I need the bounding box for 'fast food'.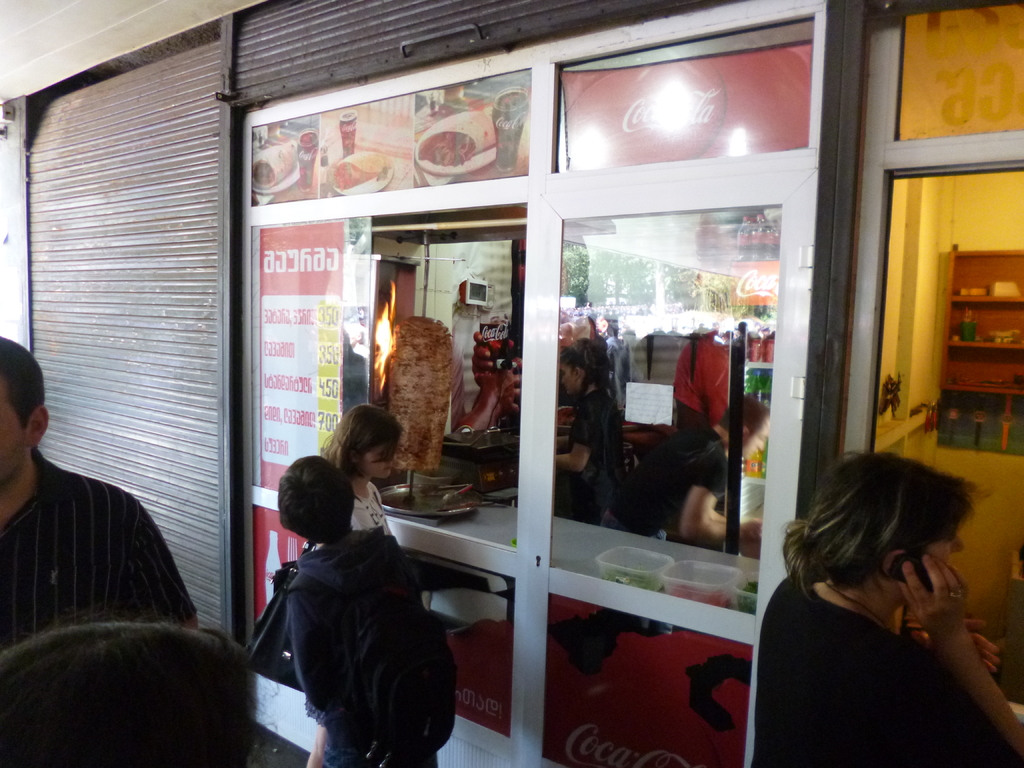
Here it is: left=413, top=111, right=493, bottom=172.
